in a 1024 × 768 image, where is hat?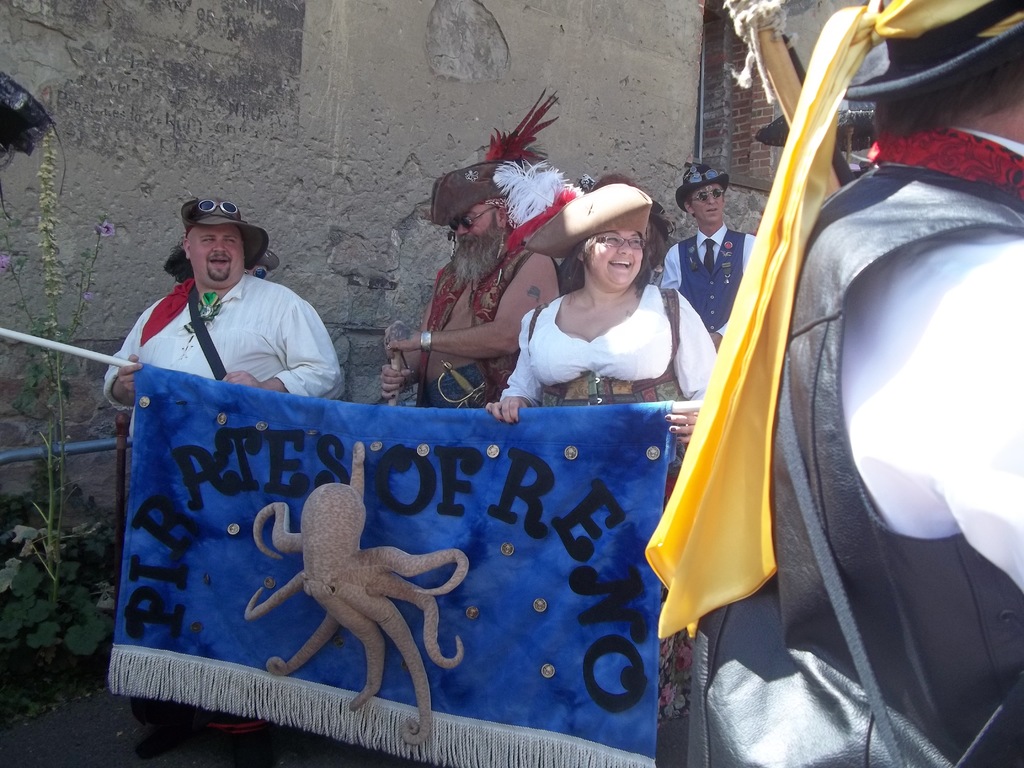
[x1=671, y1=163, x2=730, y2=212].
